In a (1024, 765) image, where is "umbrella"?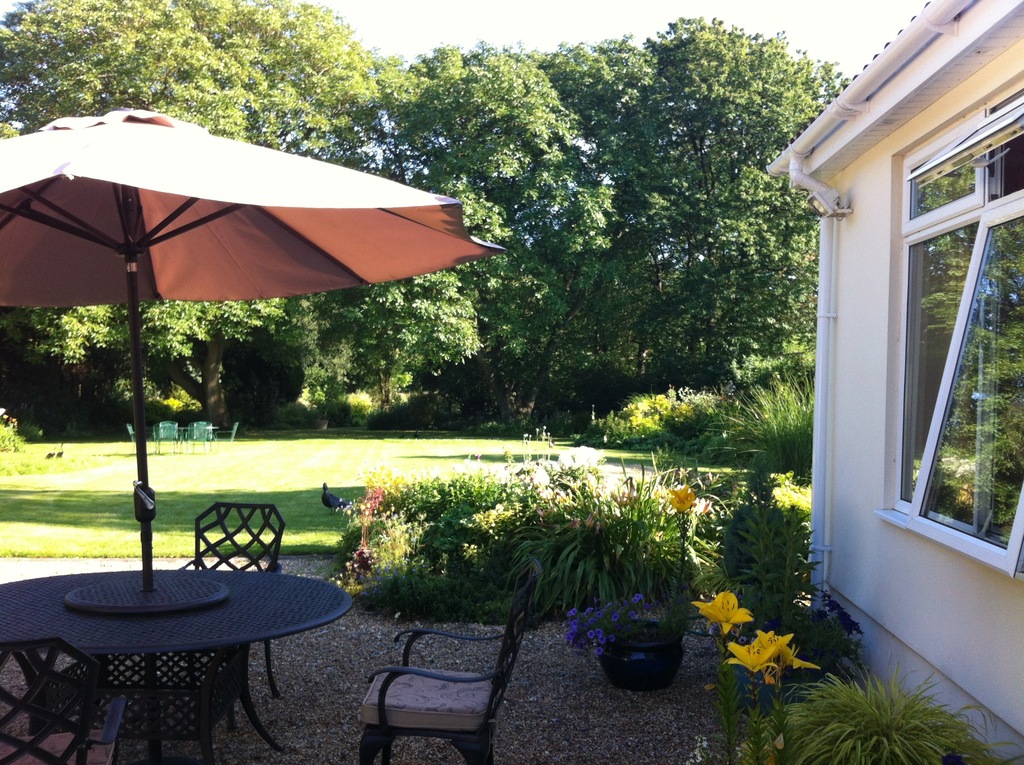
bbox=[0, 107, 508, 763].
